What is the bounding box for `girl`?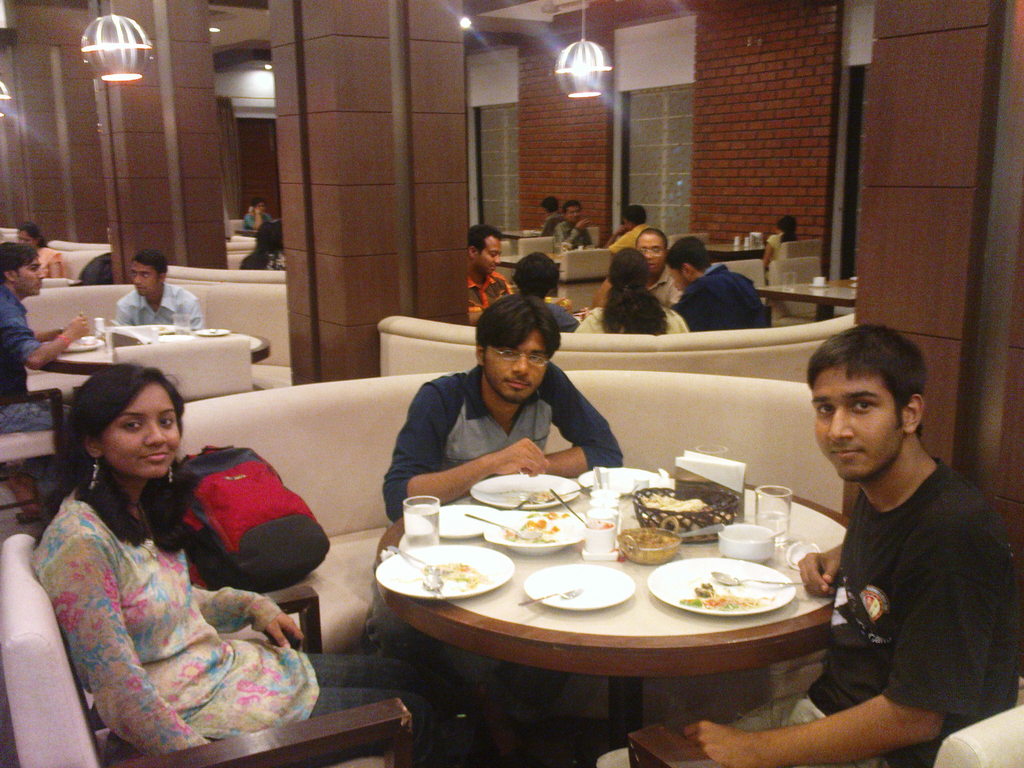
locate(12, 359, 426, 767).
